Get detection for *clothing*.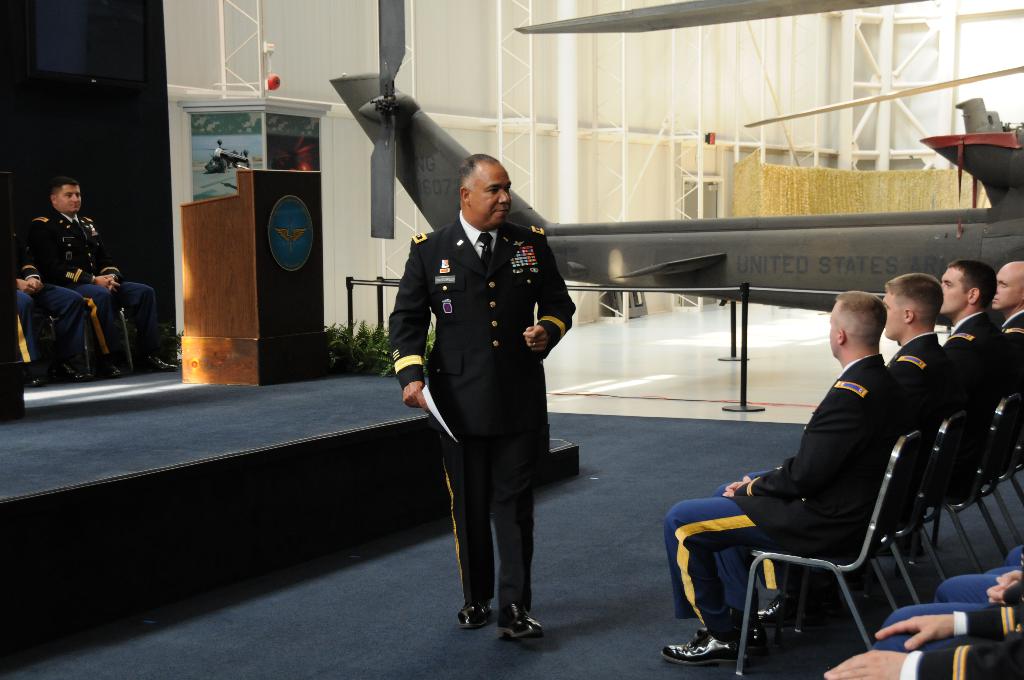
Detection: BBox(376, 211, 583, 391).
